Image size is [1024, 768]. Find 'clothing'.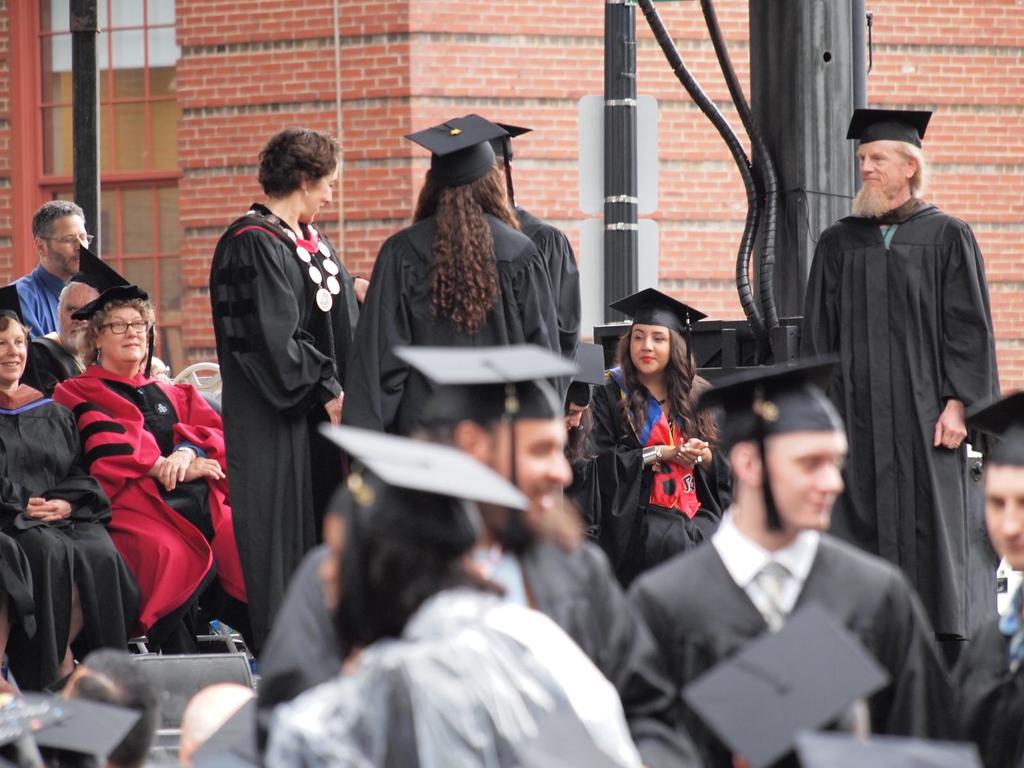
l=263, t=584, r=637, b=767.
